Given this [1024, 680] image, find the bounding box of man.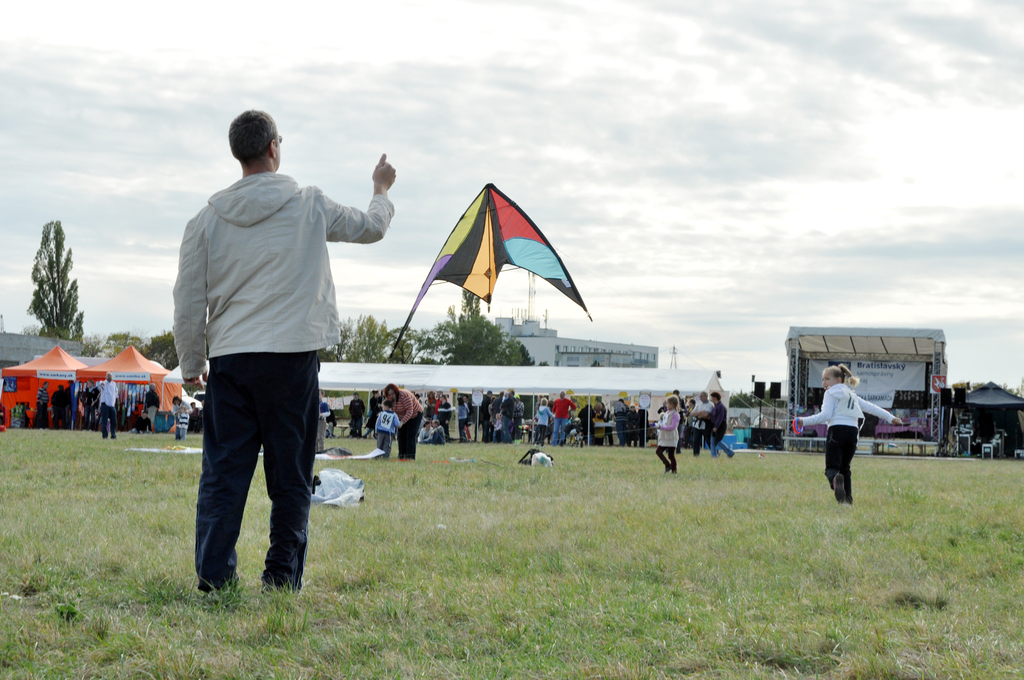
{"x1": 163, "y1": 114, "x2": 388, "y2": 594}.
